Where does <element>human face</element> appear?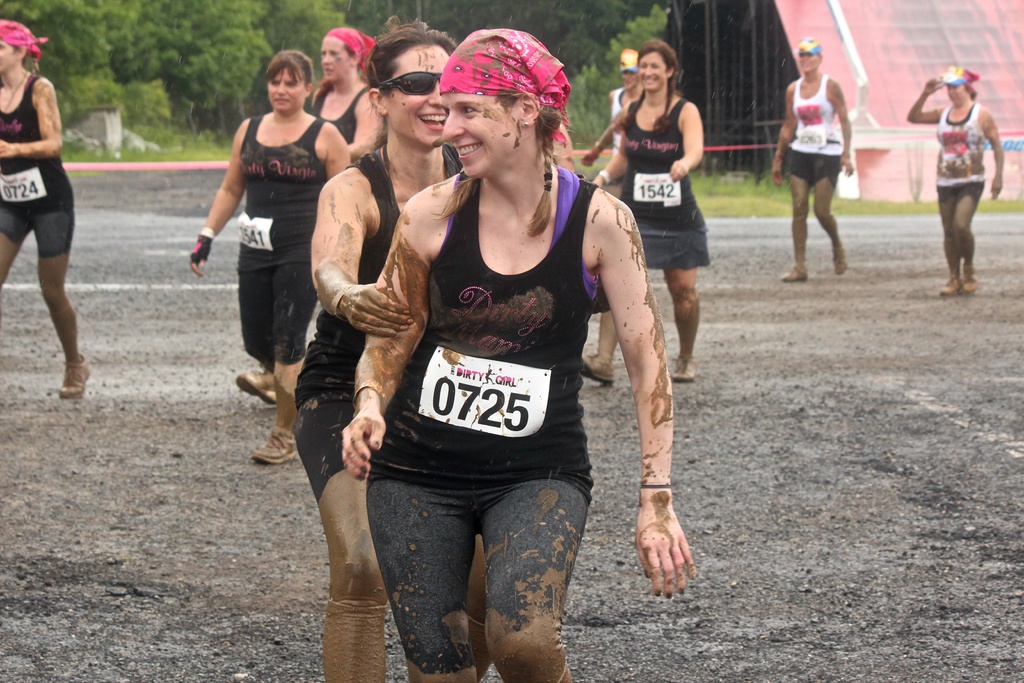
Appears at Rect(800, 53, 817, 72).
